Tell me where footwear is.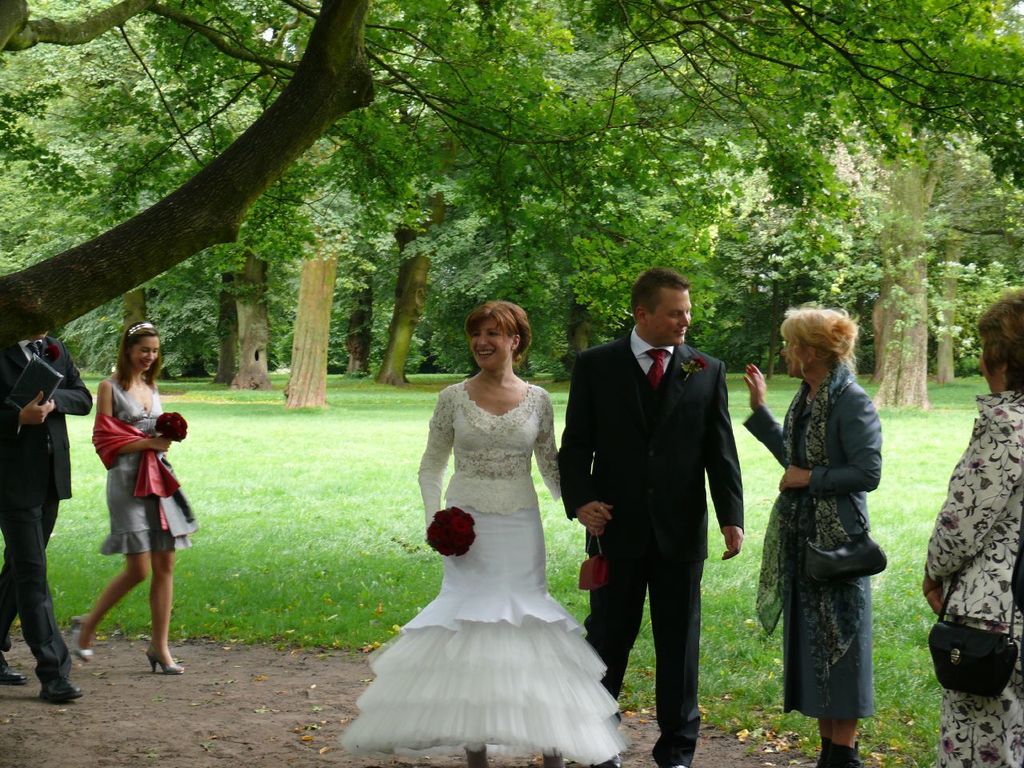
footwear is at [541, 751, 569, 767].
